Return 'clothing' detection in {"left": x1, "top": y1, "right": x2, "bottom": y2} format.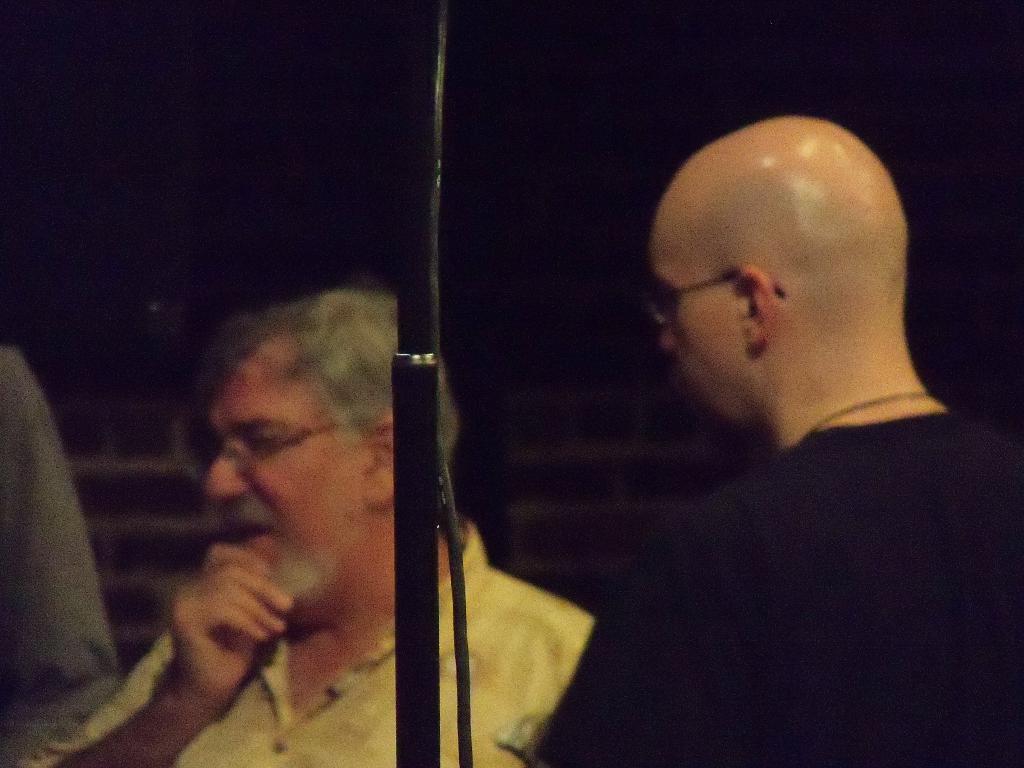
{"left": 539, "top": 431, "right": 1023, "bottom": 767}.
